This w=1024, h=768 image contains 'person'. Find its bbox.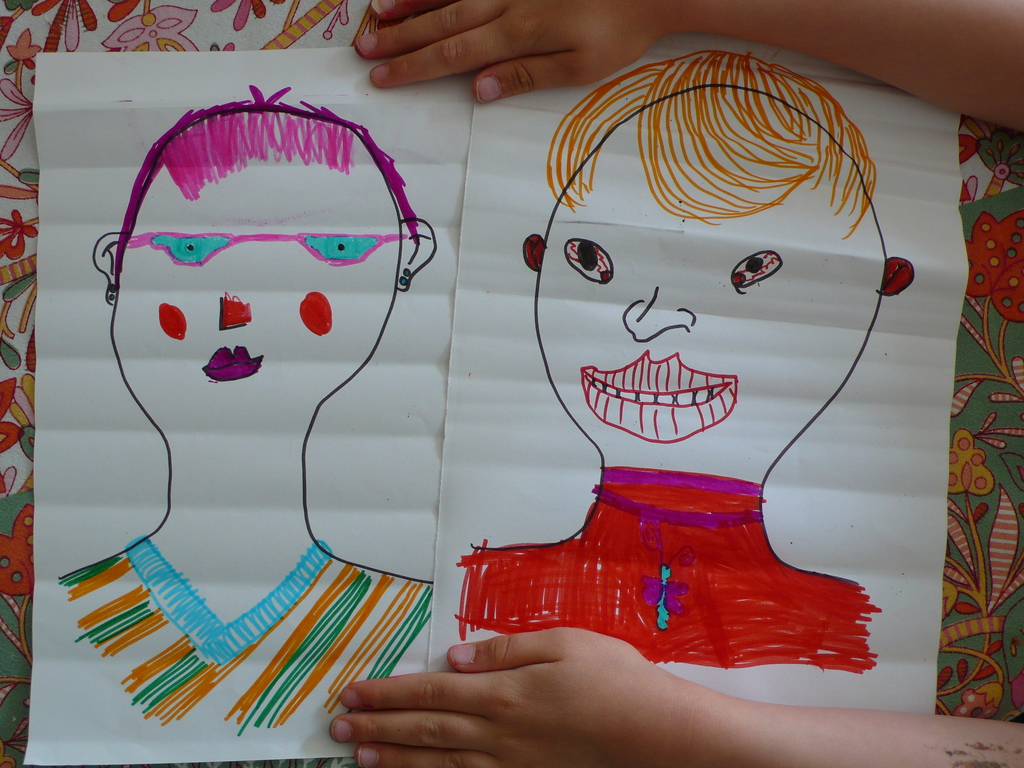
BBox(461, 57, 870, 669).
